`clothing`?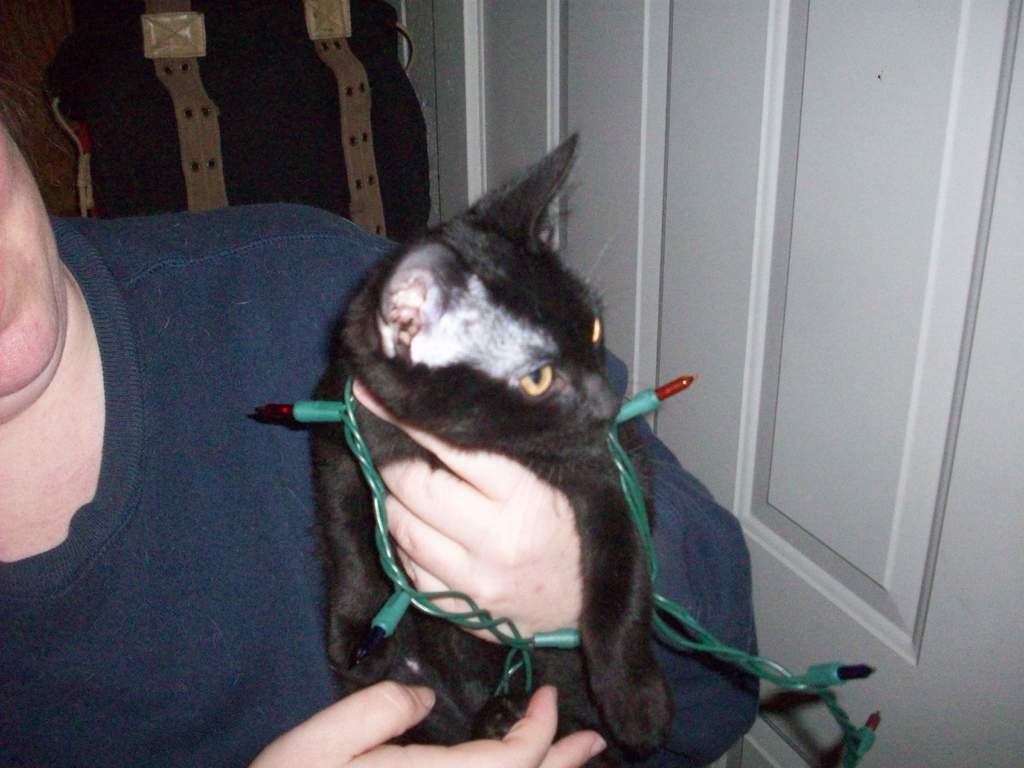
bbox(0, 198, 756, 765)
